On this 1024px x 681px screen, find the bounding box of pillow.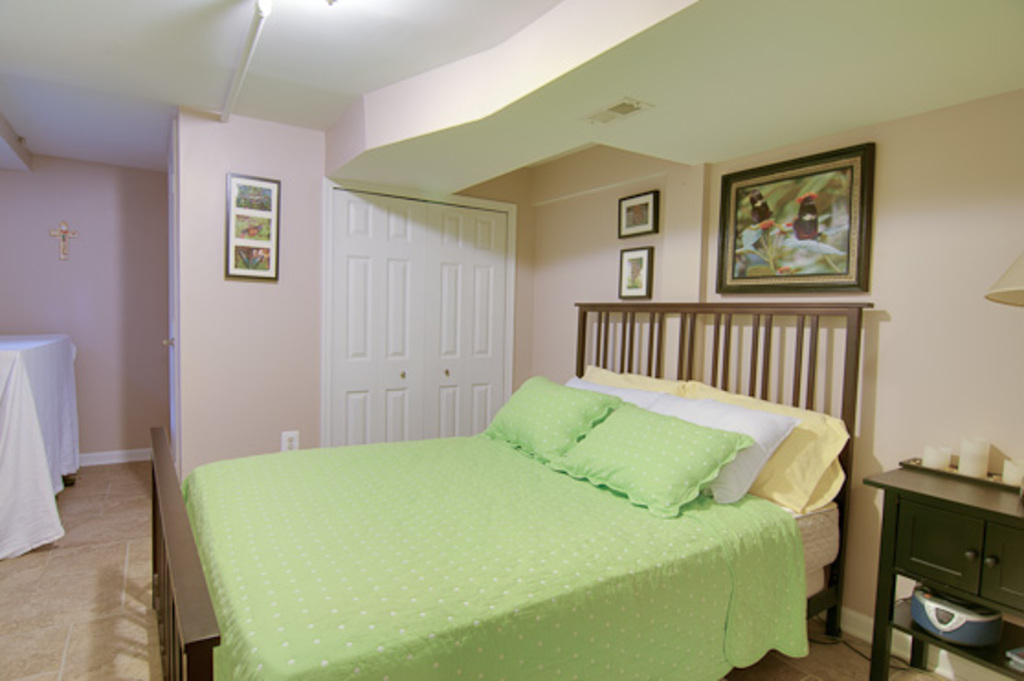
Bounding box: locate(683, 373, 851, 523).
